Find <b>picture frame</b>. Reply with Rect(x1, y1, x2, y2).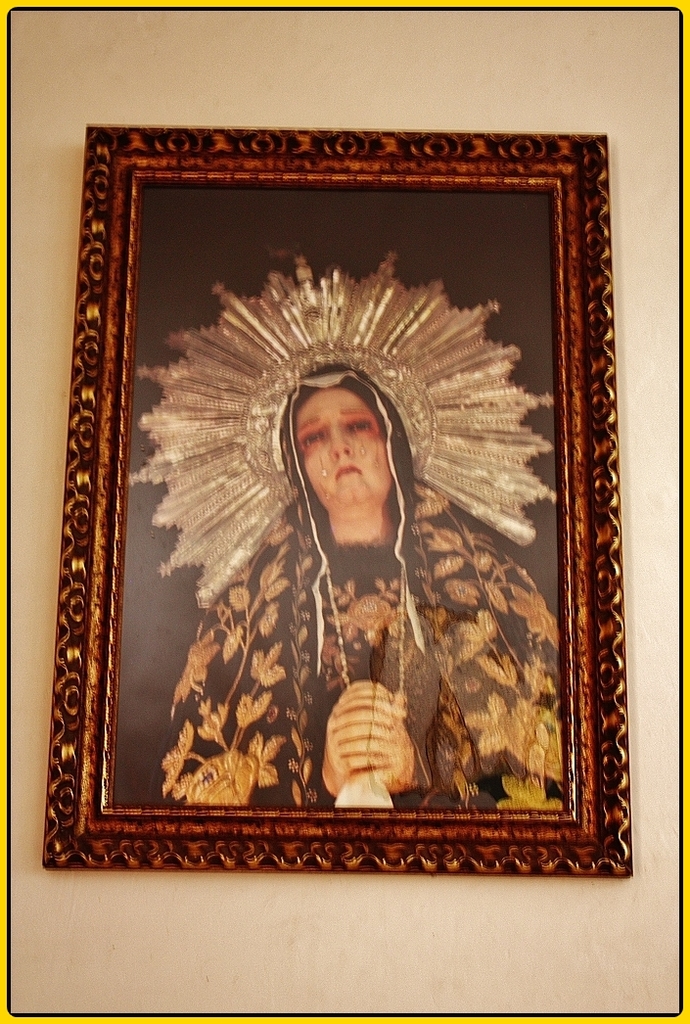
Rect(43, 123, 632, 875).
